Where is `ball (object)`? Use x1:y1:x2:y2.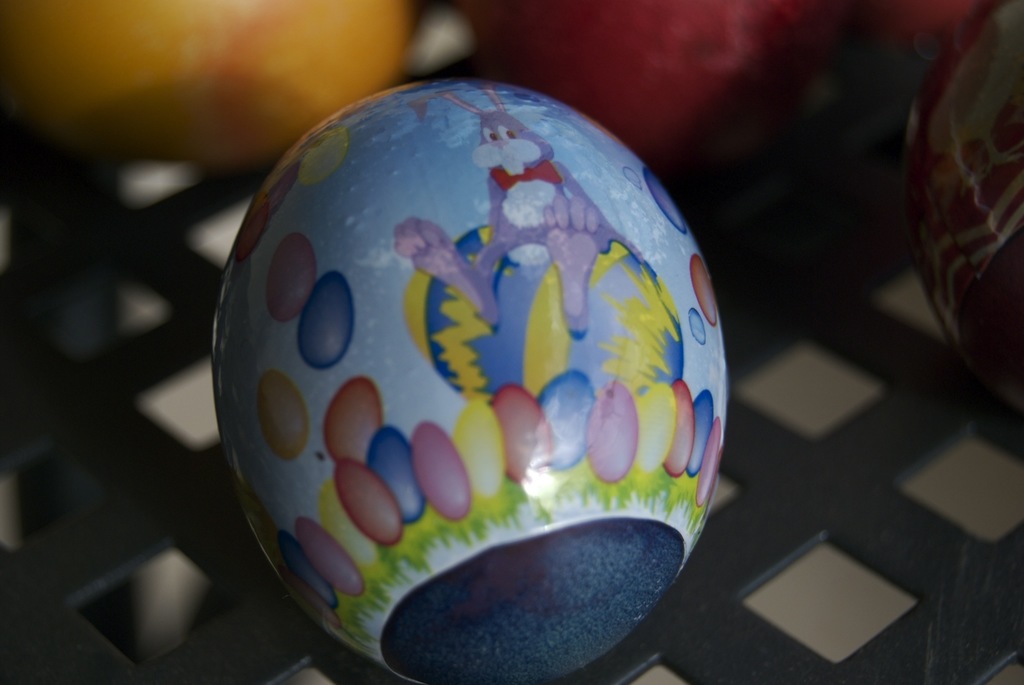
899:3:1023:462.
